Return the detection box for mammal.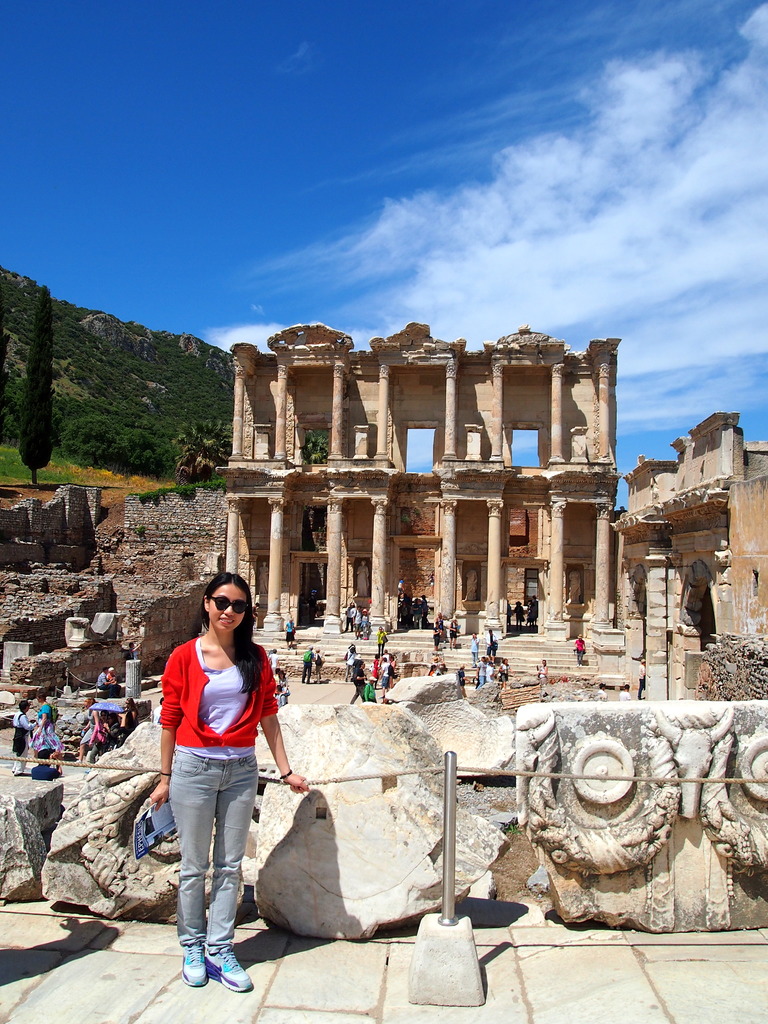
{"x1": 513, "y1": 598, "x2": 527, "y2": 627}.
